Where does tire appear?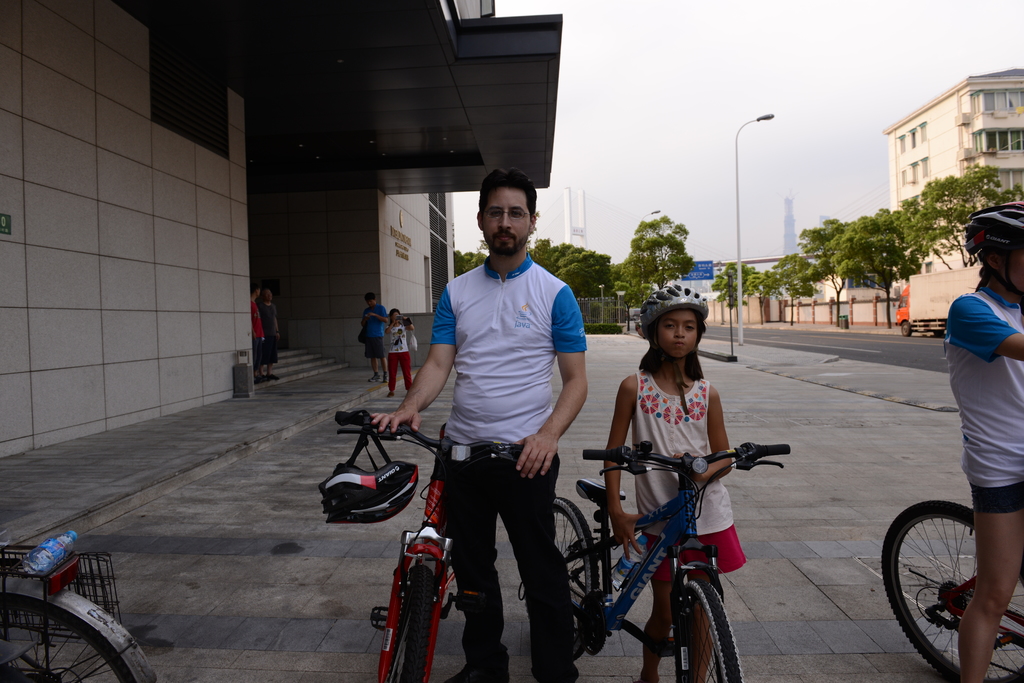
Appears at (left=386, top=564, right=433, bottom=682).
